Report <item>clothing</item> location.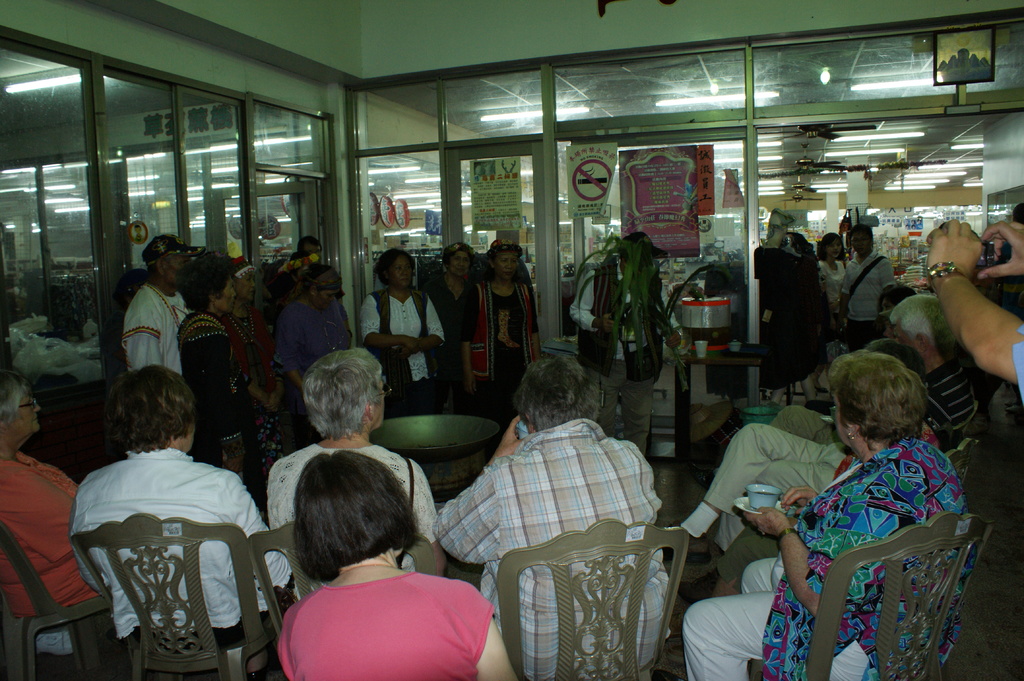
Report: (x1=174, y1=308, x2=252, y2=473).
